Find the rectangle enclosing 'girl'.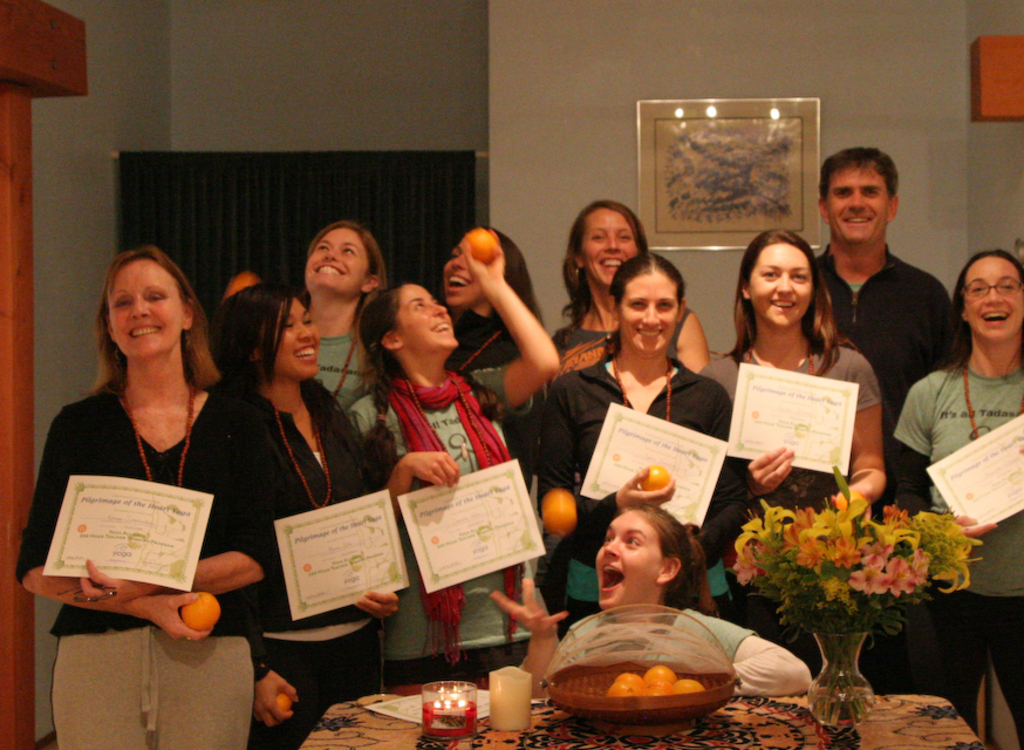
[298, 223, 388, 403].
